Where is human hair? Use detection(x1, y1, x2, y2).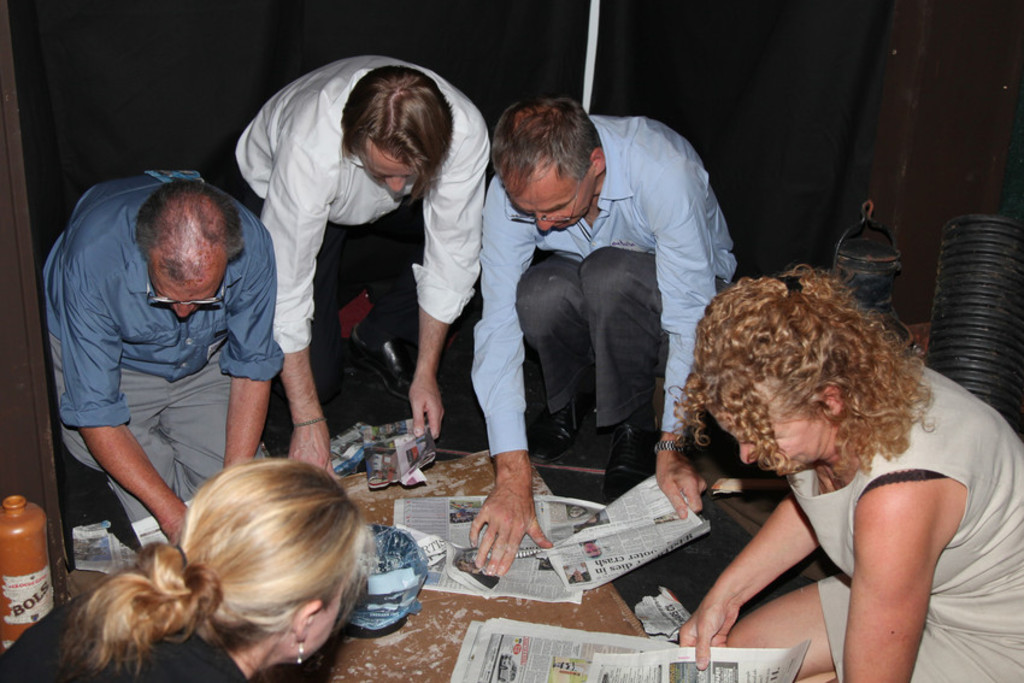
detection(341, 69, 455, 205).
